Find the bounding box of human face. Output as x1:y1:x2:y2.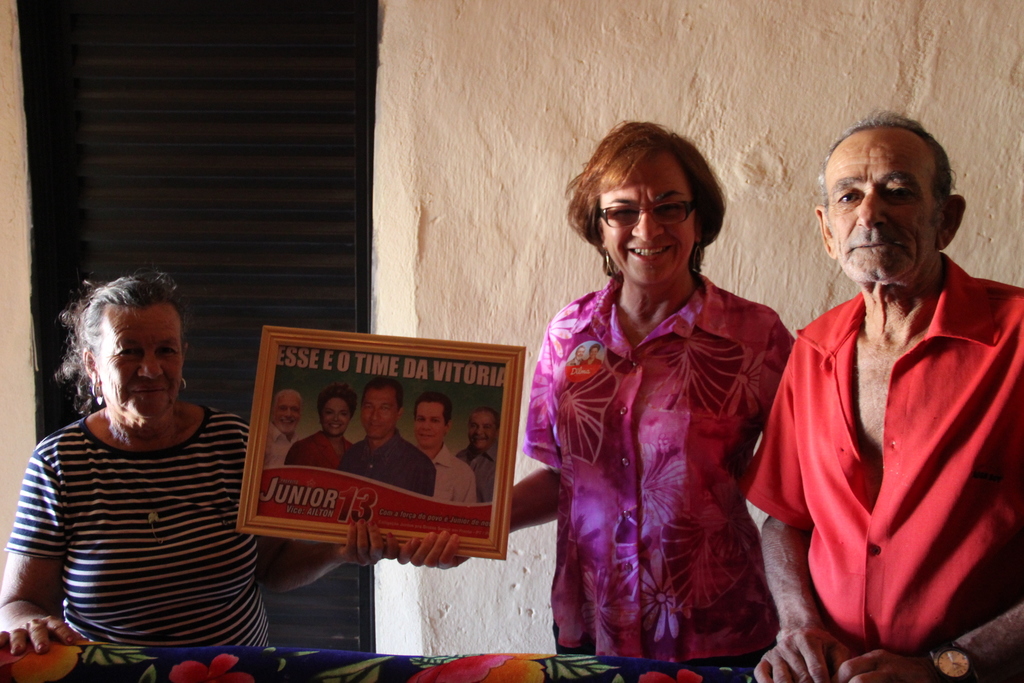
409:399:446:457.
